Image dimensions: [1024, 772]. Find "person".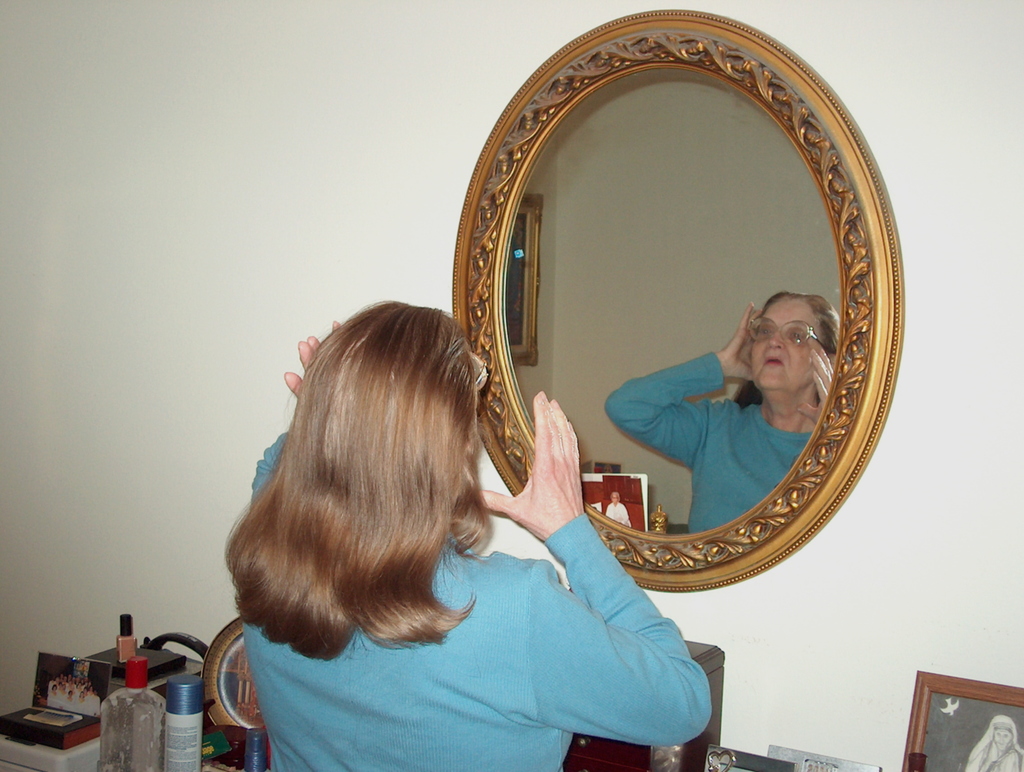
[left=226, top=308, right=712, bottom=771].
